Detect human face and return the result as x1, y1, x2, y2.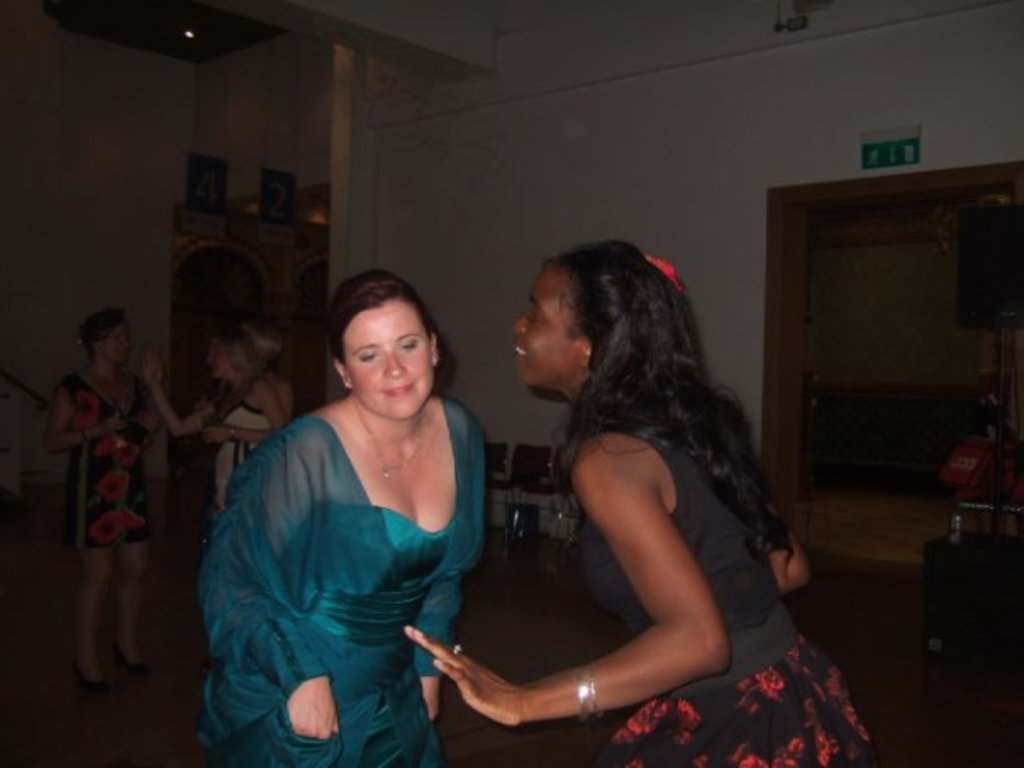
207, 341, 232, 378.
